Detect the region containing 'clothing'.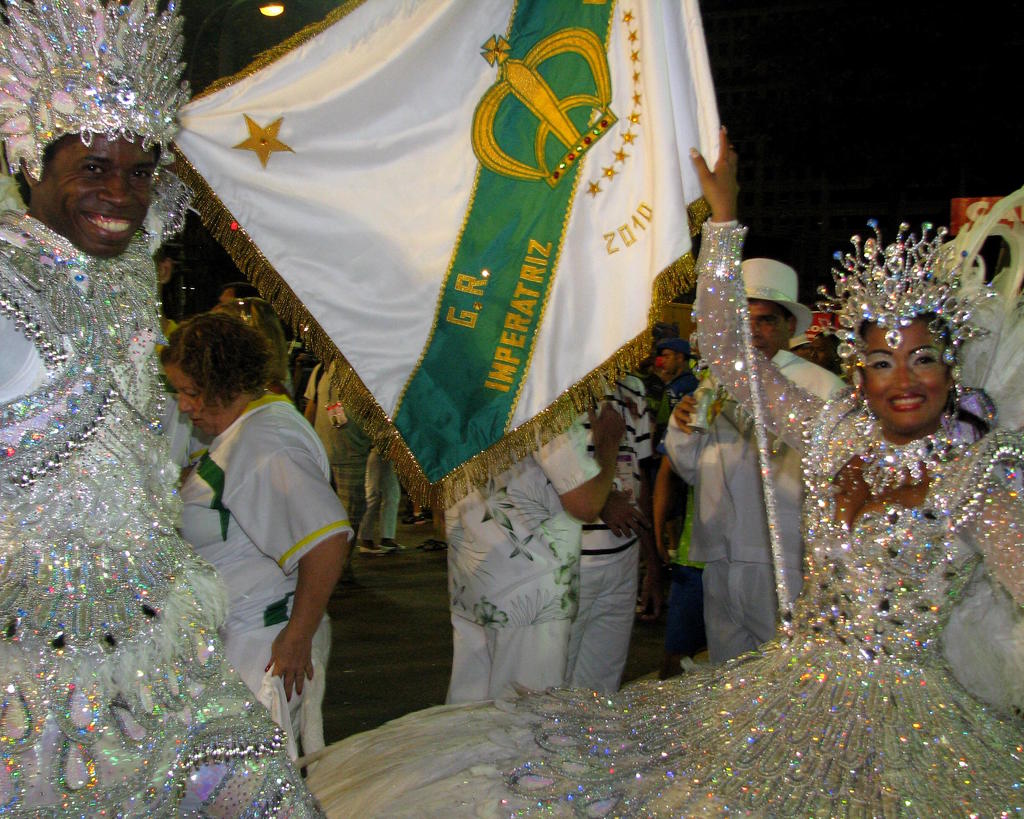
x1=163 y1=393 x2=350 y2=772.
